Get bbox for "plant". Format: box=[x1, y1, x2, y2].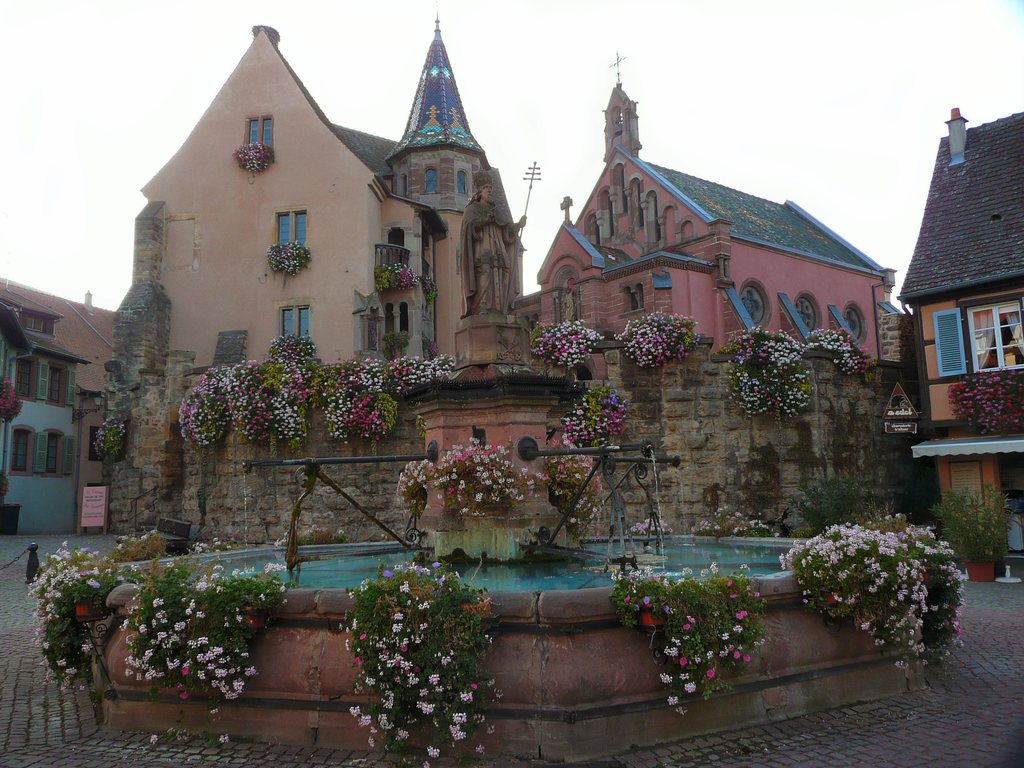
box=[341, 542, 520, 767].
